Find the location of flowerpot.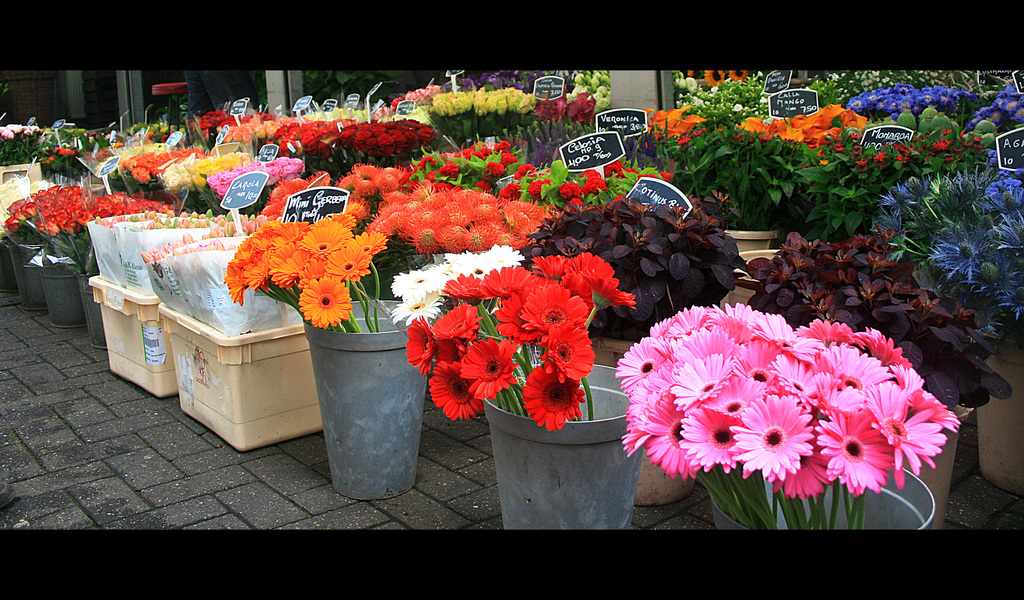
Location: region(716, 221, 781, 252).
